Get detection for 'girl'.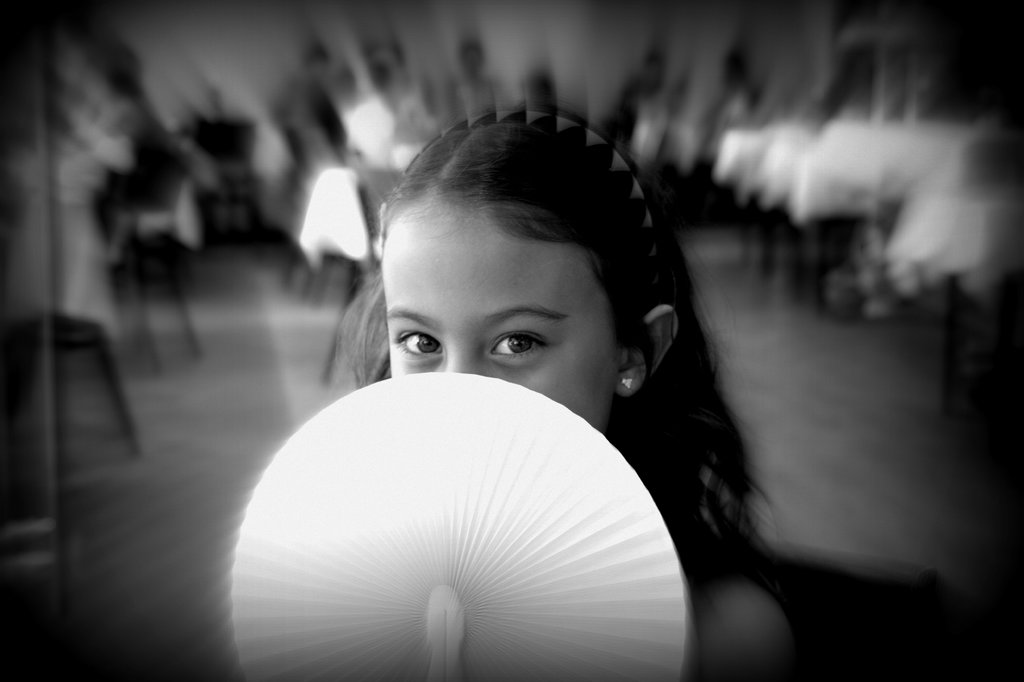
Detection: 232, 104, 799, 680.
